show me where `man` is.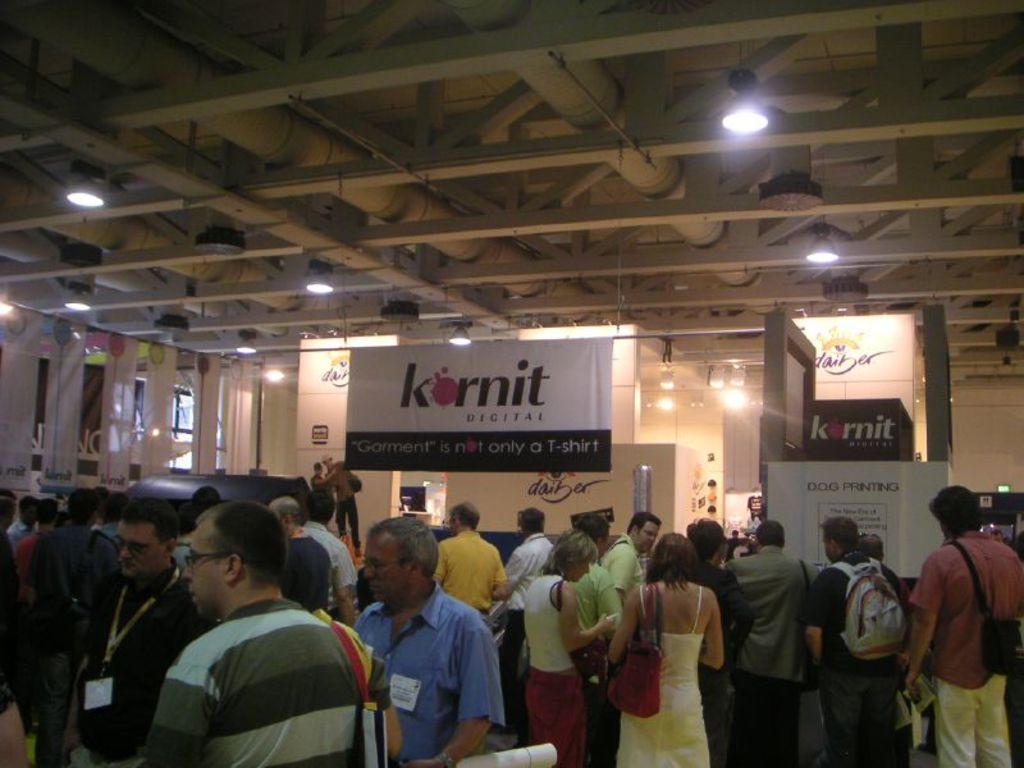
`man` is at select_region(433, 503, 507, 617).
